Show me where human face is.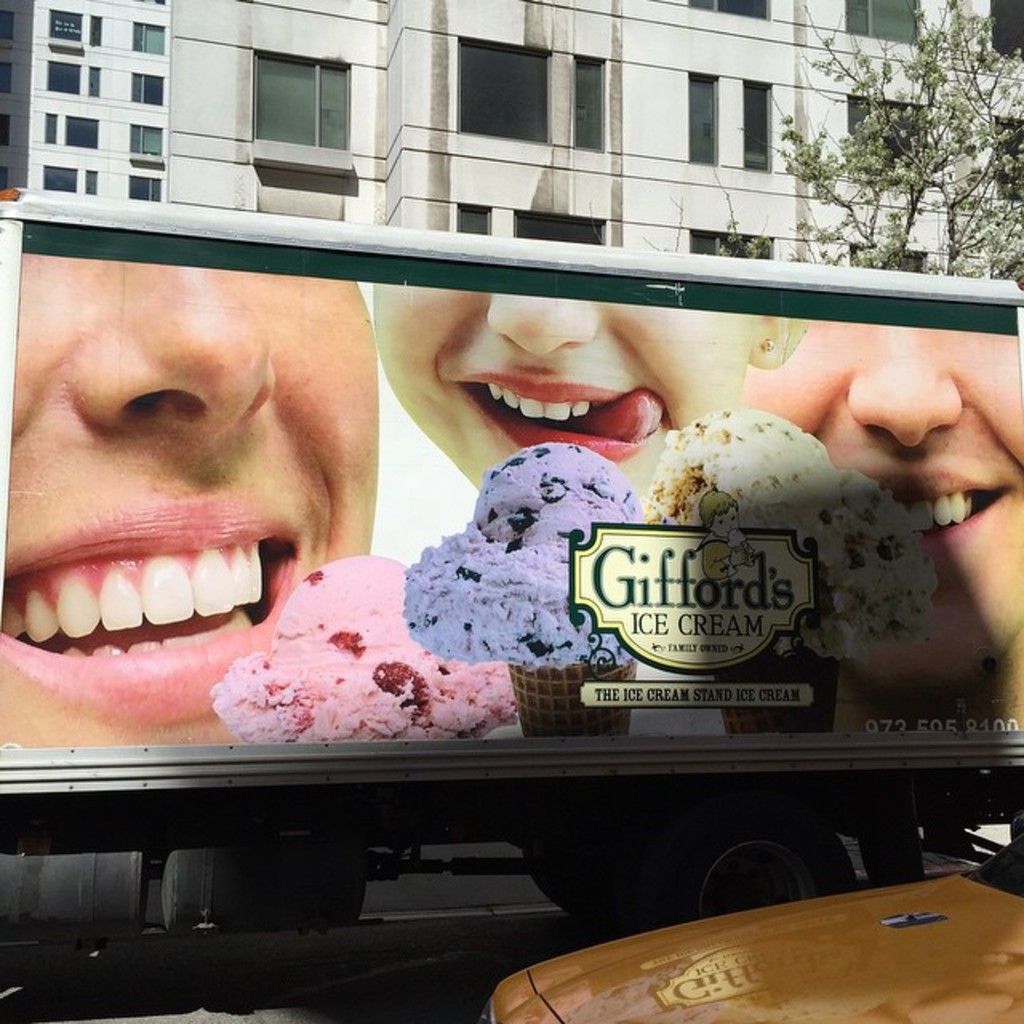
human face is at pyautogui.locateOnScreen(741, 320, 1022, 698).
